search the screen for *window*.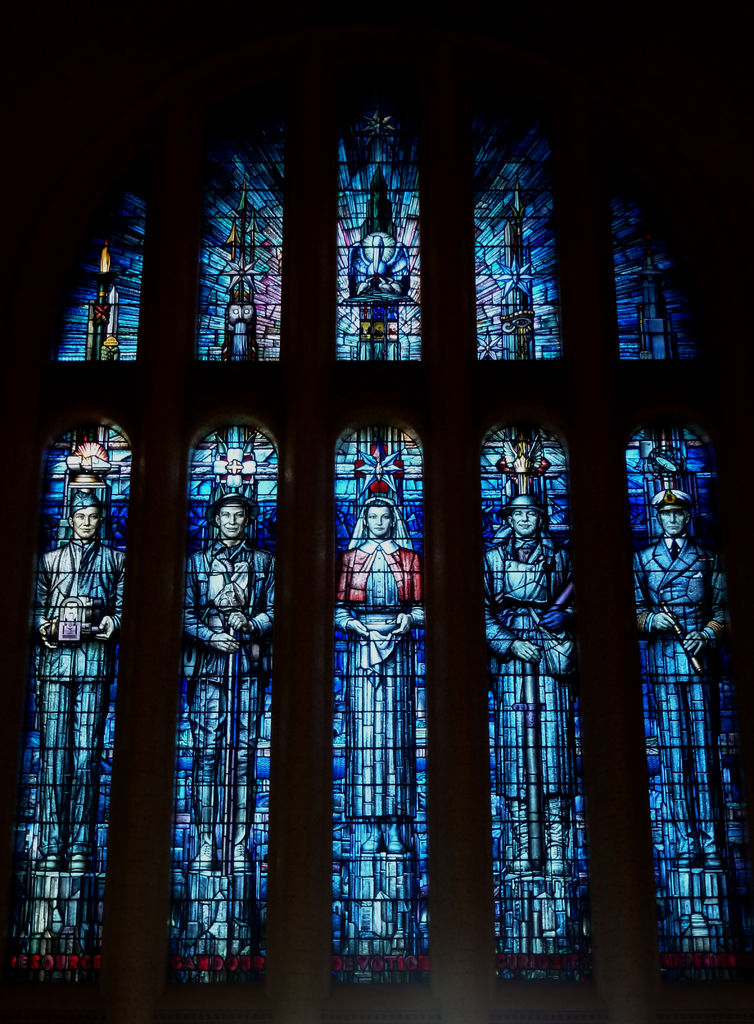
Found at bbox=[474, 404, 590, 994].
